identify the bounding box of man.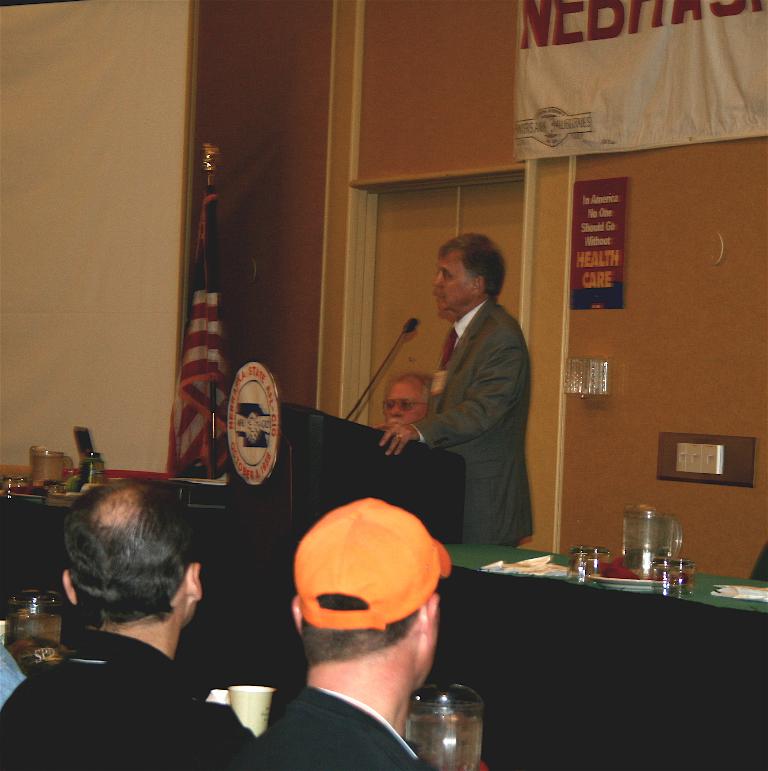
0,480,257,770.
